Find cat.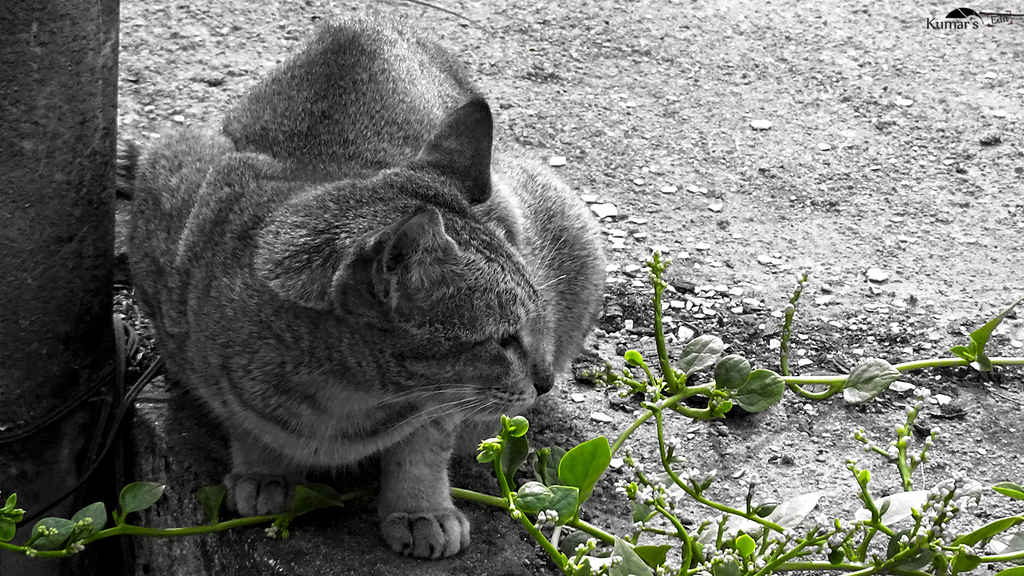
[x1=112, y1=8, x2=614, y2=566].
